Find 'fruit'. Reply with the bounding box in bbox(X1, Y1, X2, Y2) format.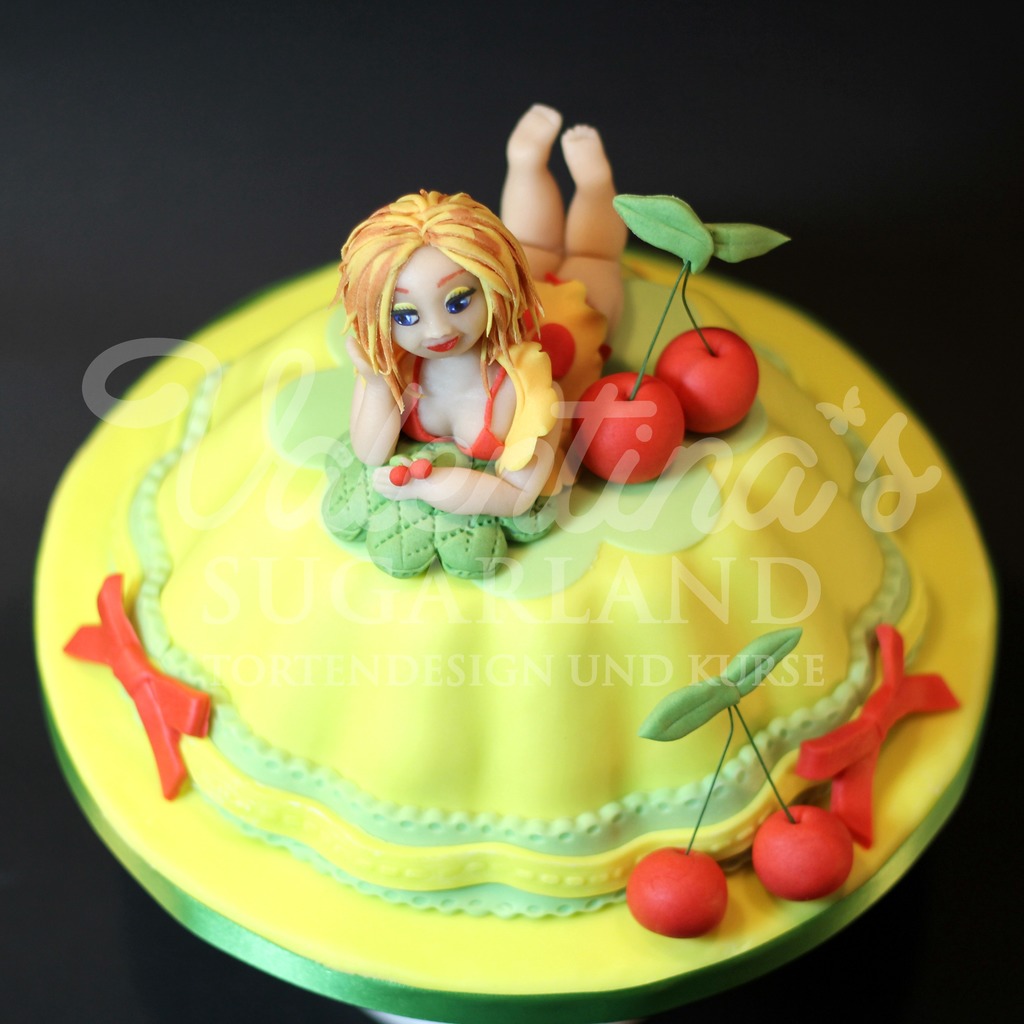
bbox(574, 367, 689, 486).
